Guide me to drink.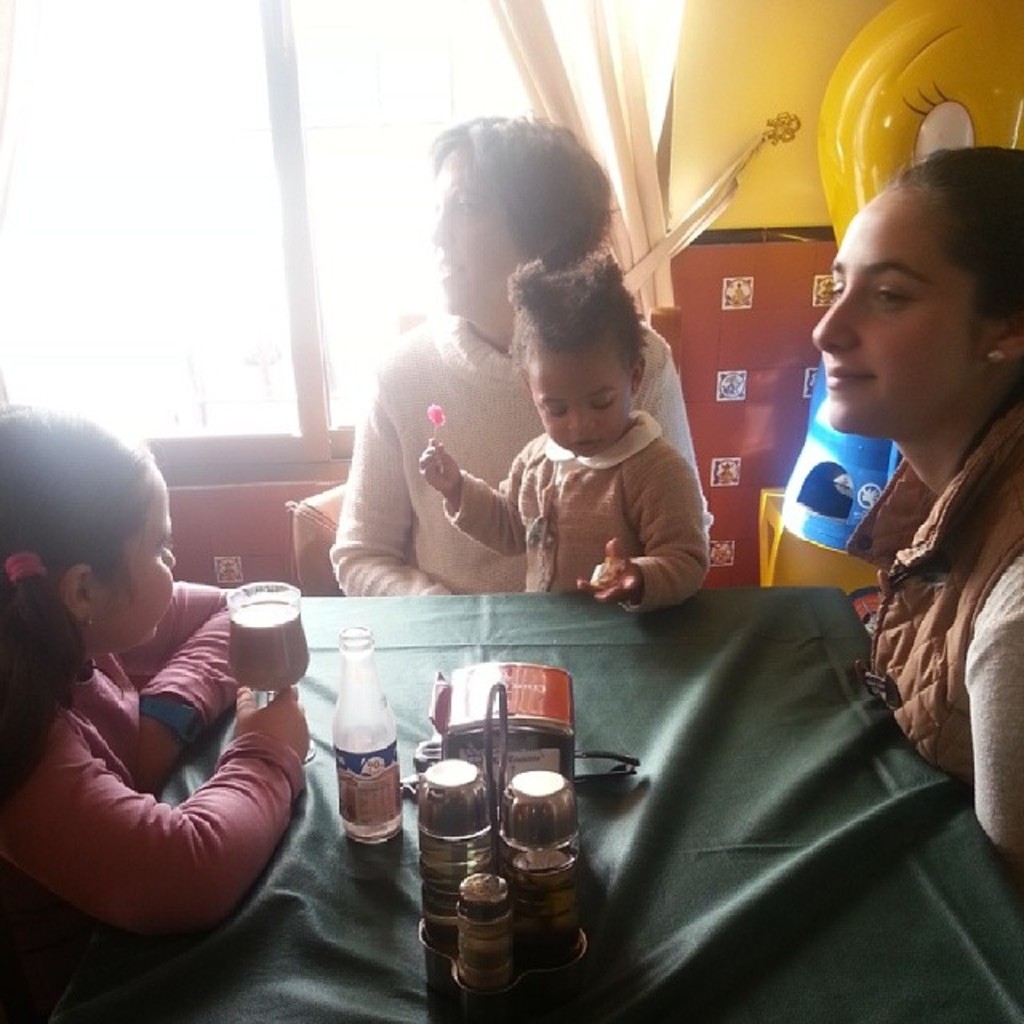
Guidance: rect(221, 600, 314, 690).
